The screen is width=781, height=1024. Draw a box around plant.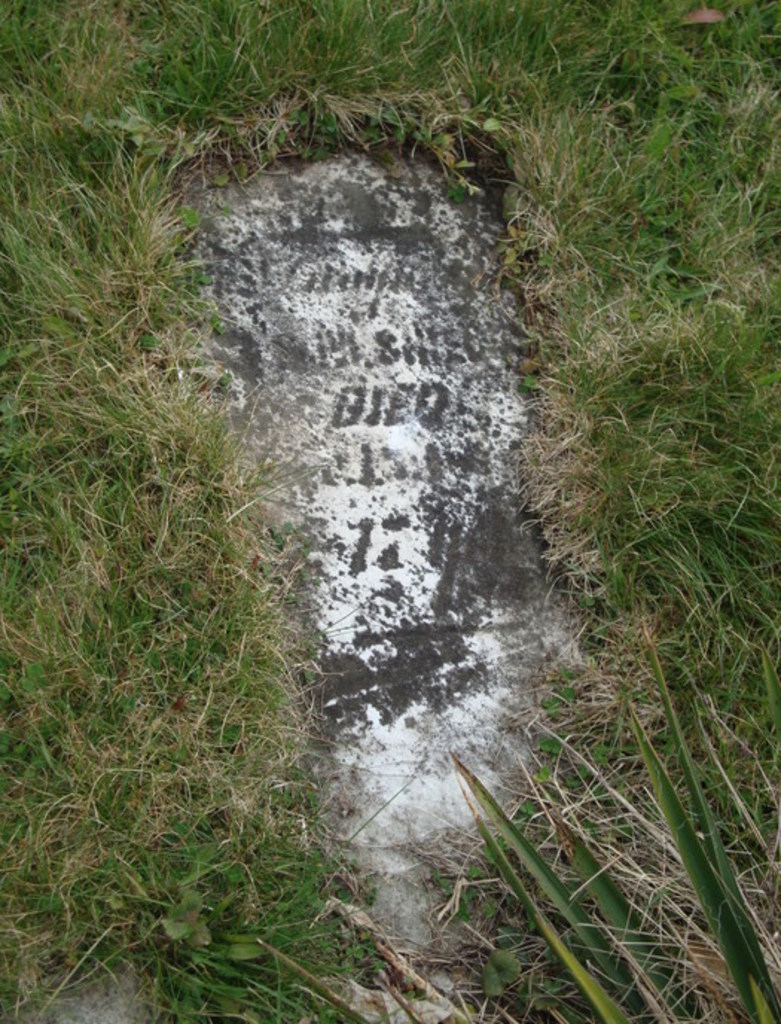
crop(58, 796, 415, 1018).
